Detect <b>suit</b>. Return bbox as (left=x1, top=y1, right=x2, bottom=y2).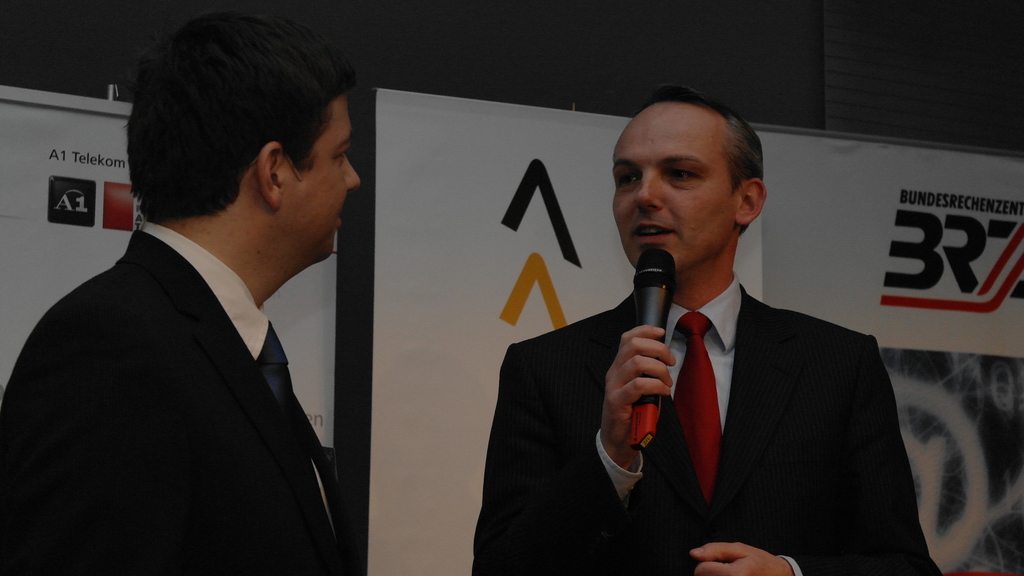
(left=31, top=143, right=371, bottom=564).
